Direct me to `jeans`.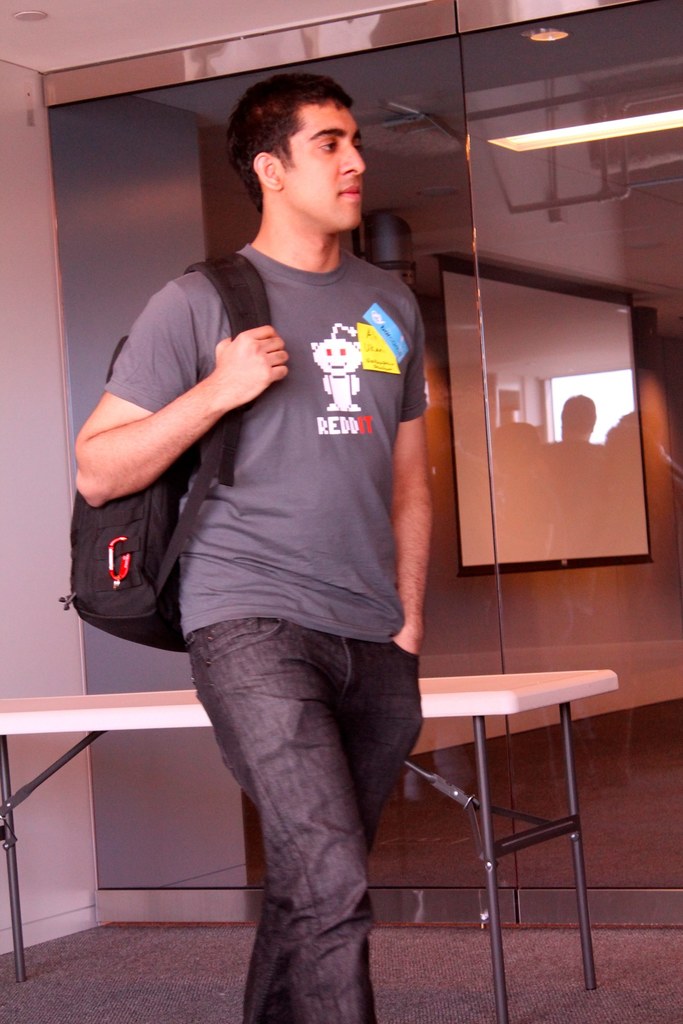
Direction: (177, 616, 424, 1023).
